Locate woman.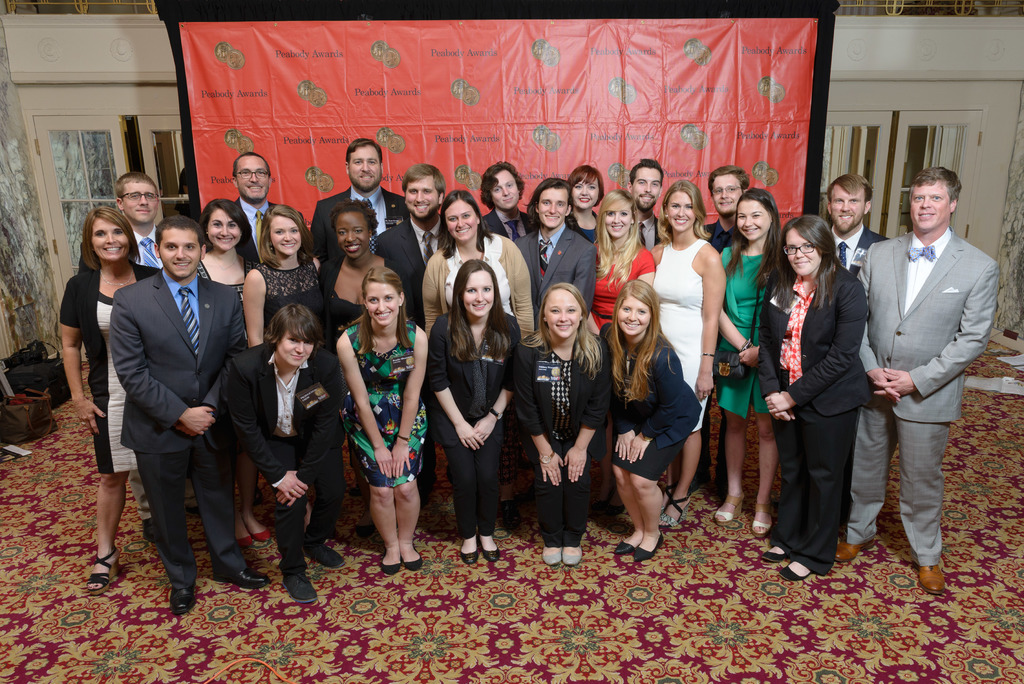
Bounding box: l=517, t=282, r=607, b=564.
